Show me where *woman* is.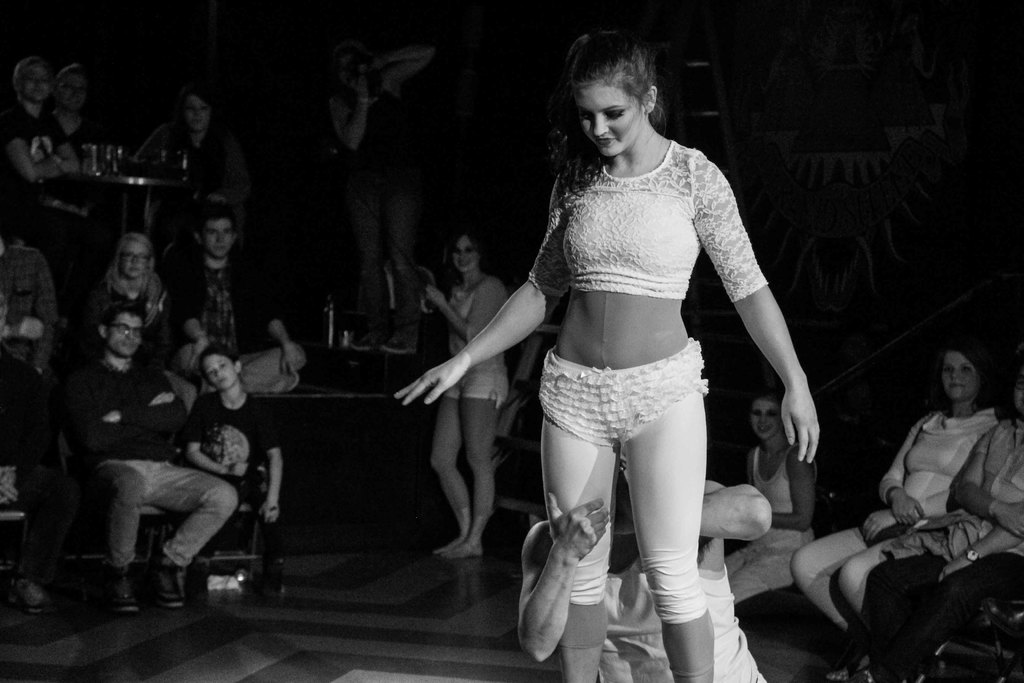
*woman* is at [148, 84, 260, 246].
